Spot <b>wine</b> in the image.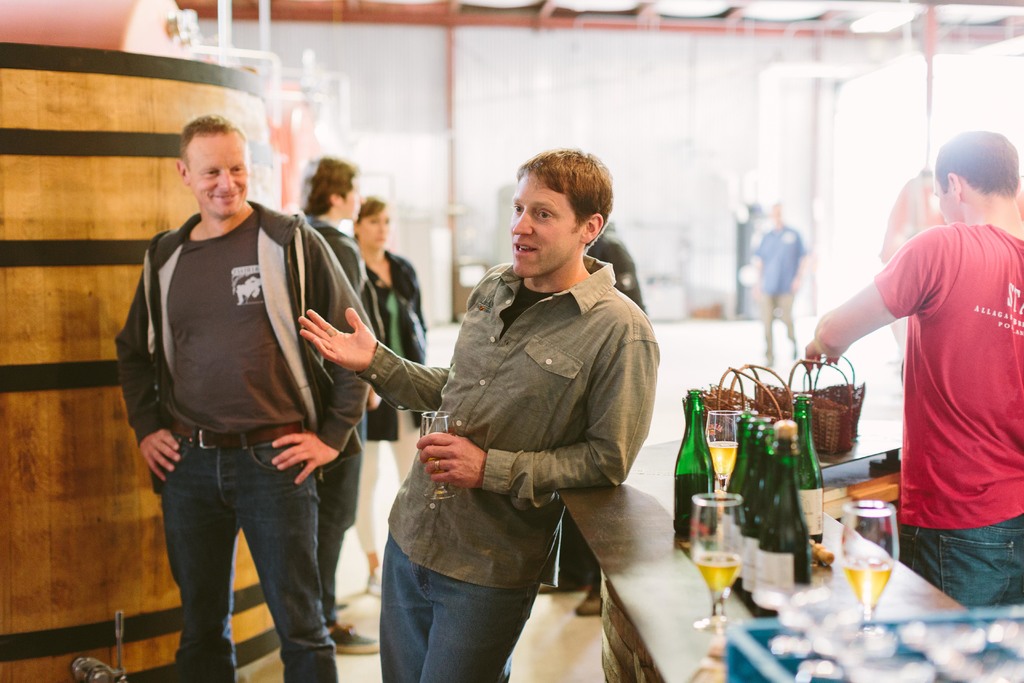
<b>wine</b> found at left=742, top=422, right=774, bottom=608.
